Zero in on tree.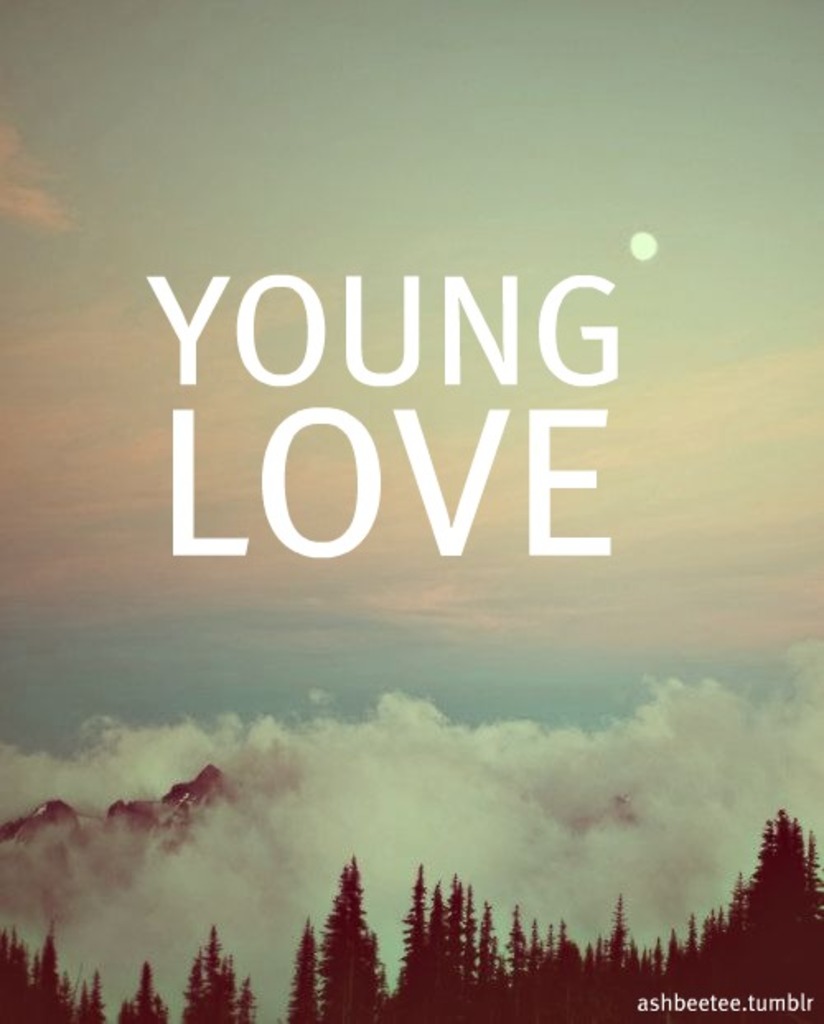
Zeroed in: Rect(229, 976, 255, 1022).
